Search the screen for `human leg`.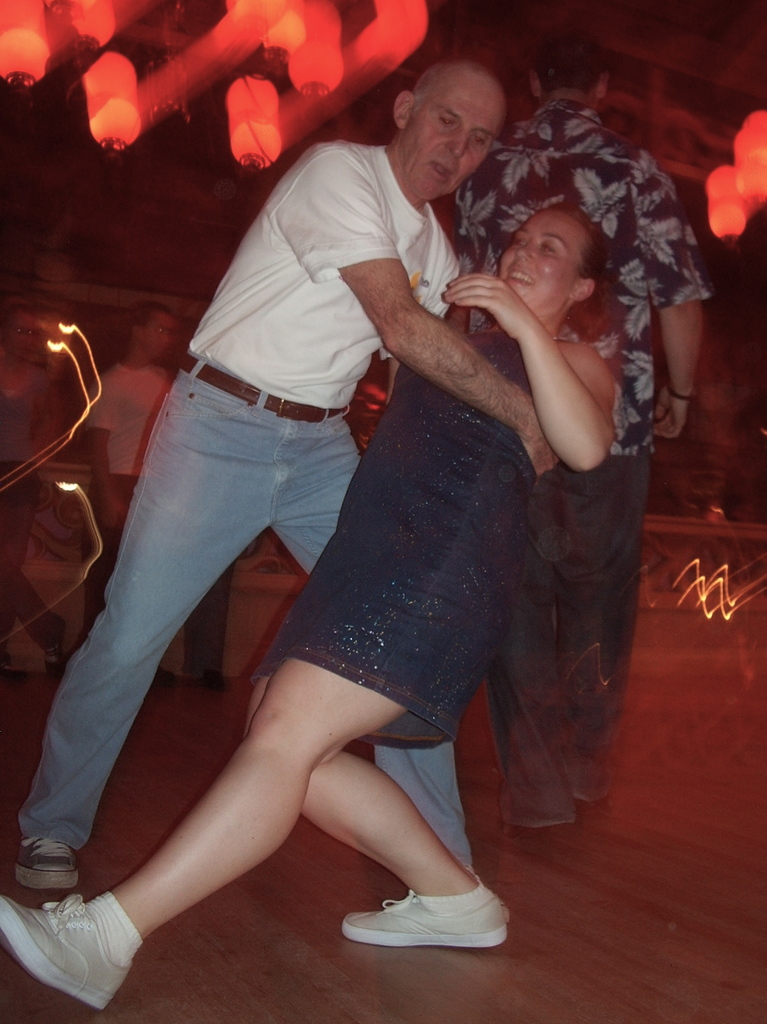
Found at 0,496,514,1009.
